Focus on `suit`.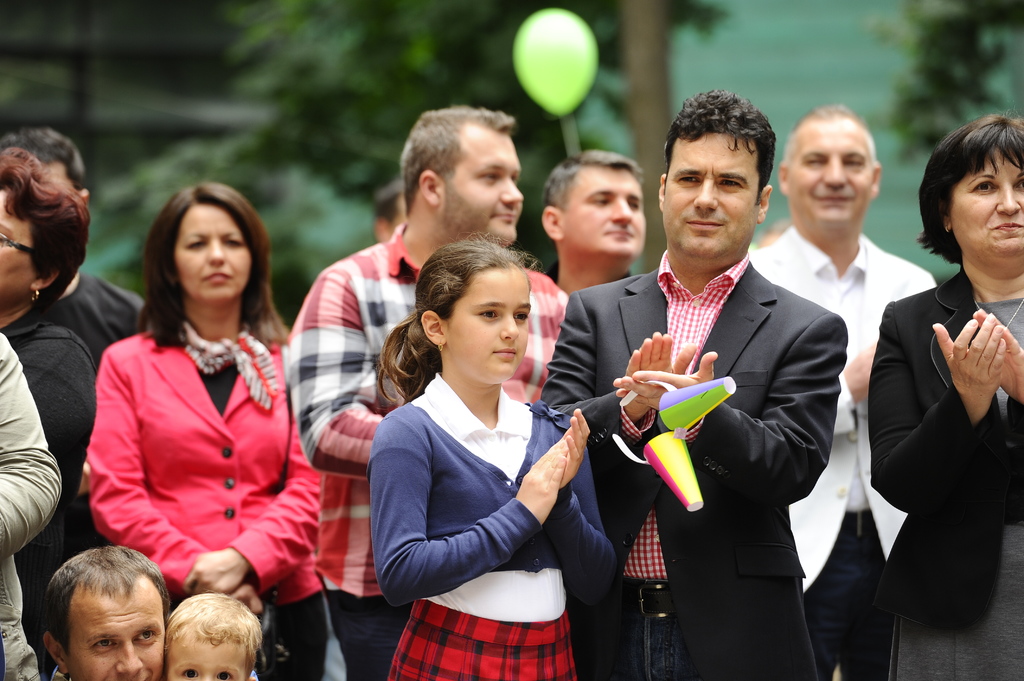
Focused at 607:150:852:664.
